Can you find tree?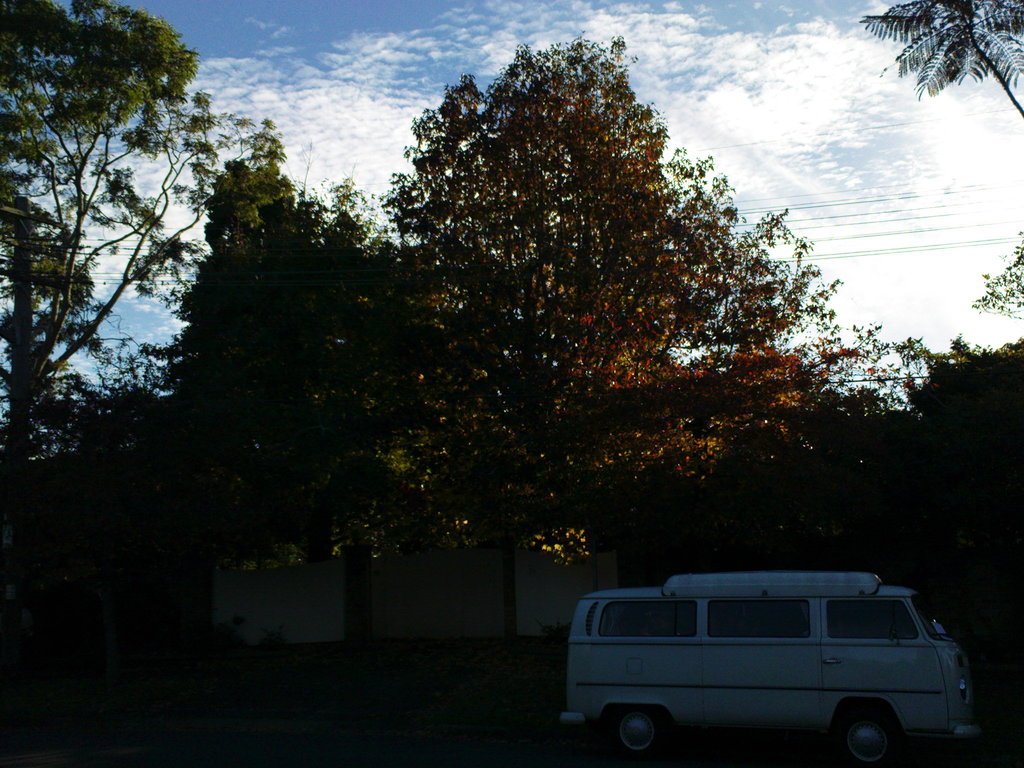
Yes, bounding box: 0:0:260:521.
